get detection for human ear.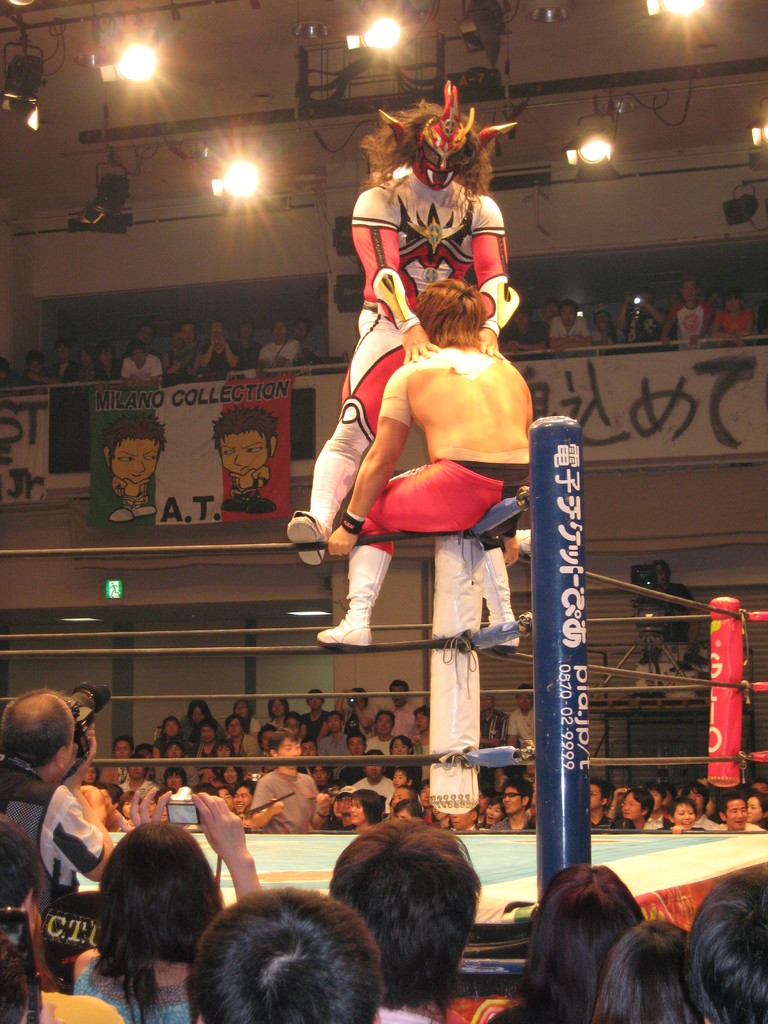
Detection: crop(268, 433, 277, 457).
